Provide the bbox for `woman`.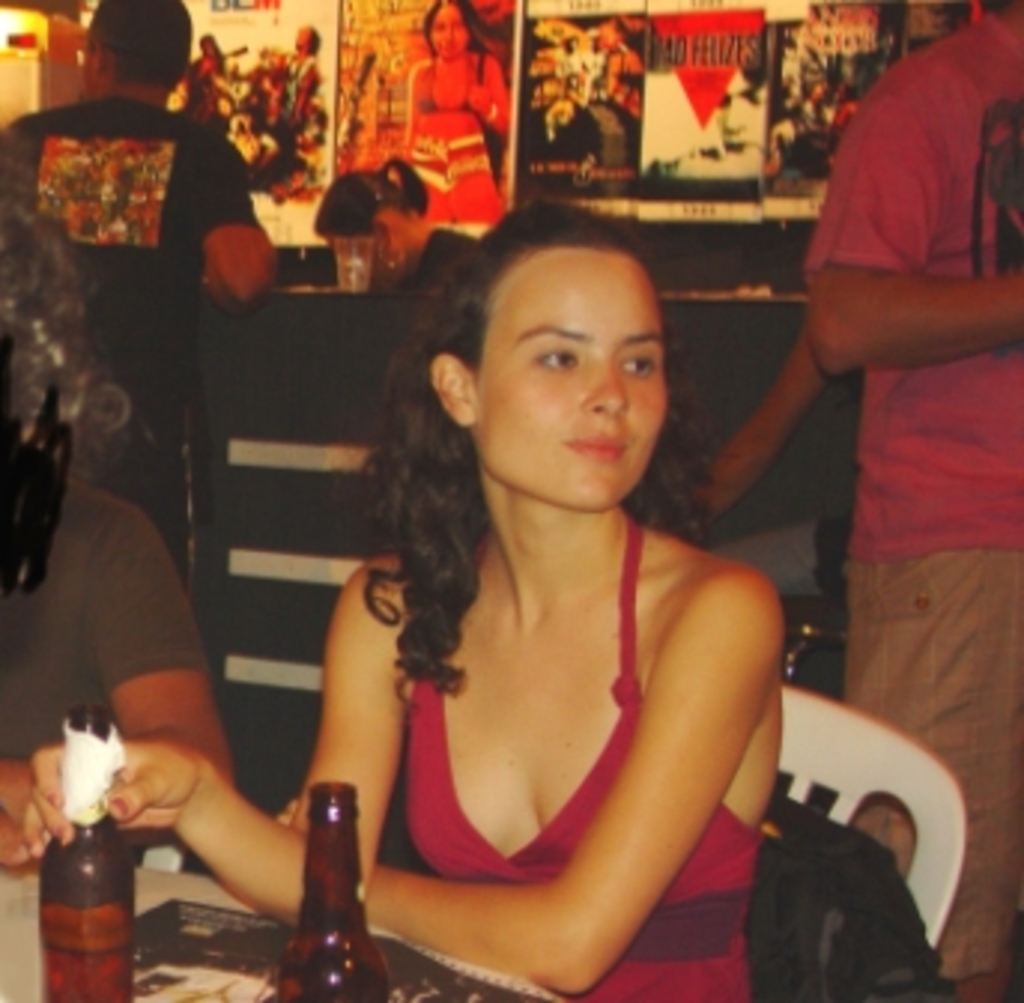
pyautogui.locateOnScreen(203, 209, 824, 997).
